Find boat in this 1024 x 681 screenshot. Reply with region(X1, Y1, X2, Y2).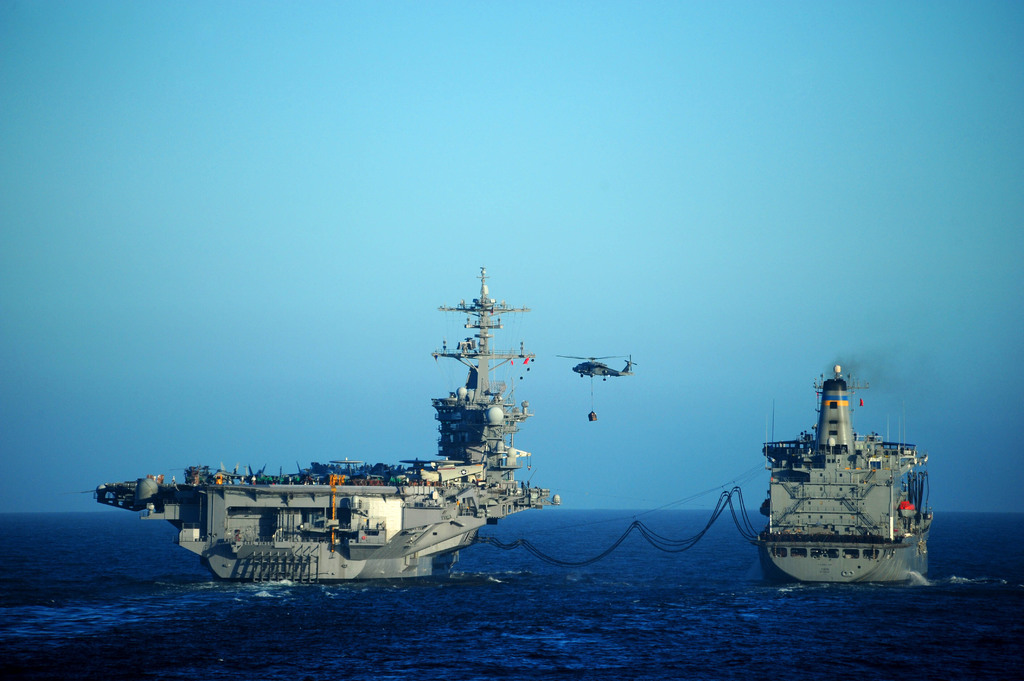
region(753, 359, 957, 578).
